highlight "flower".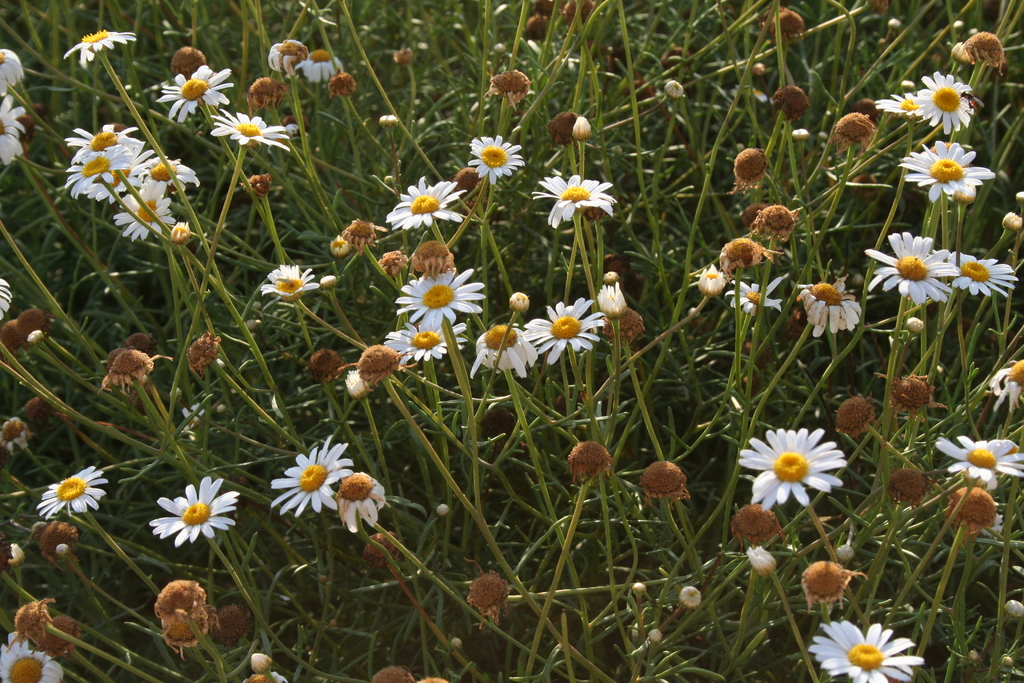
Highlighted region: Rect(305, 342, 336, 375).
